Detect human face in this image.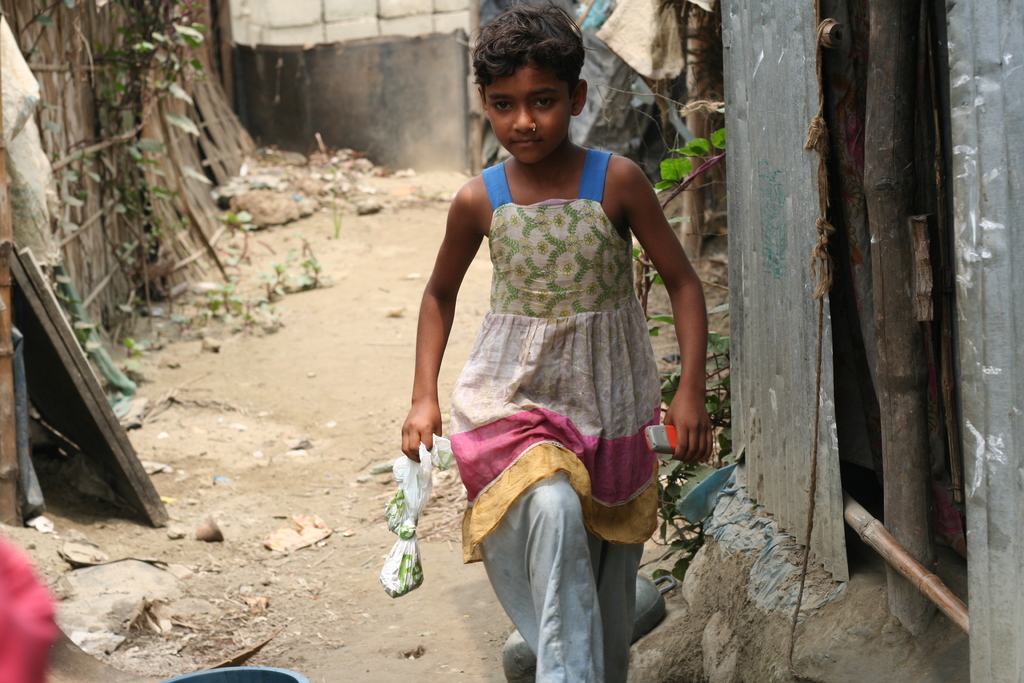
Detection: 481 65 569 167.
